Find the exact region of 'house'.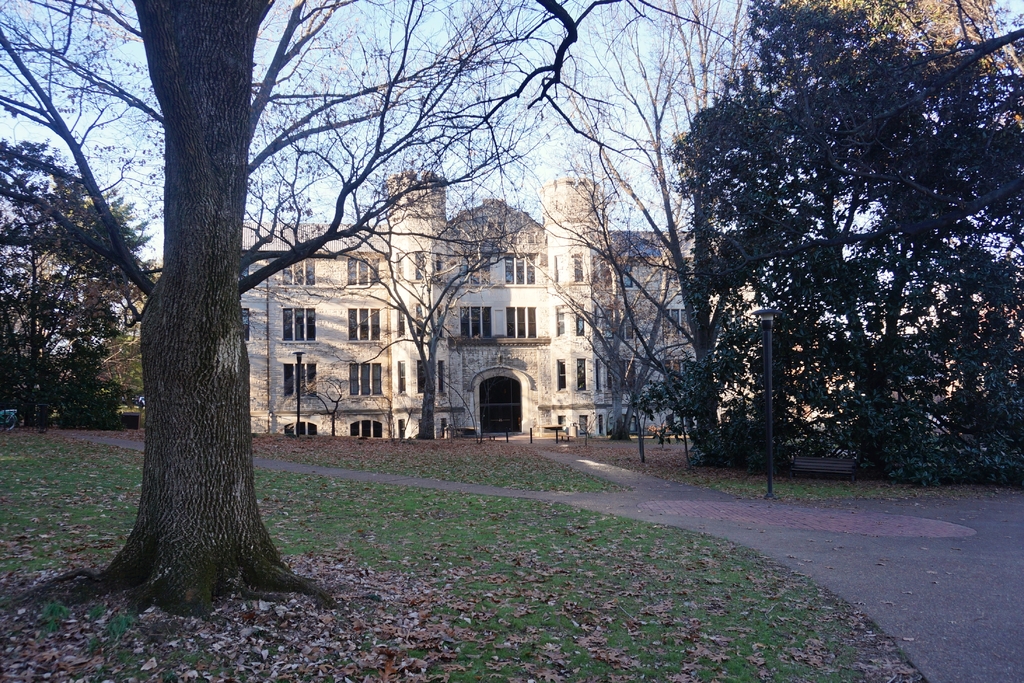
Exact region: crop(233, 166, 760, 431).
